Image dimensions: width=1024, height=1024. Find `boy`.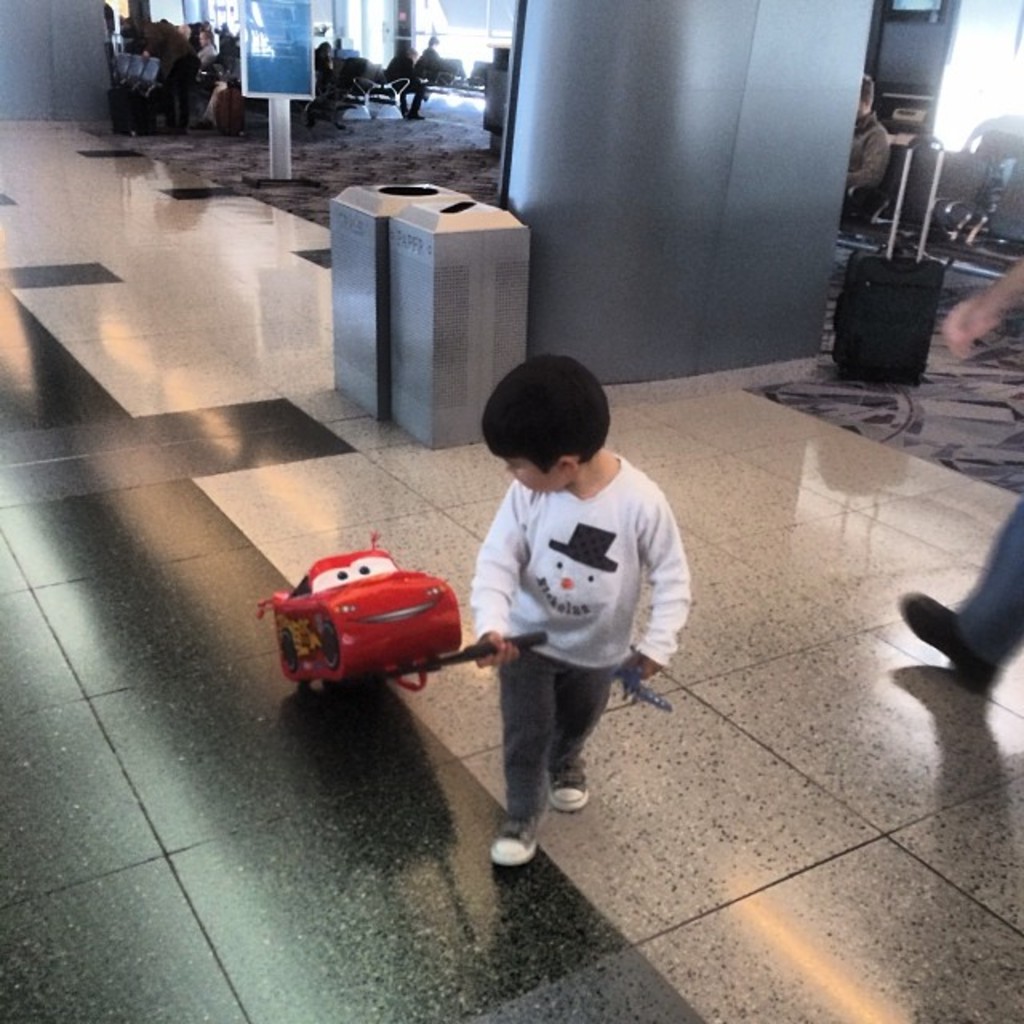
469 352 691 874.
